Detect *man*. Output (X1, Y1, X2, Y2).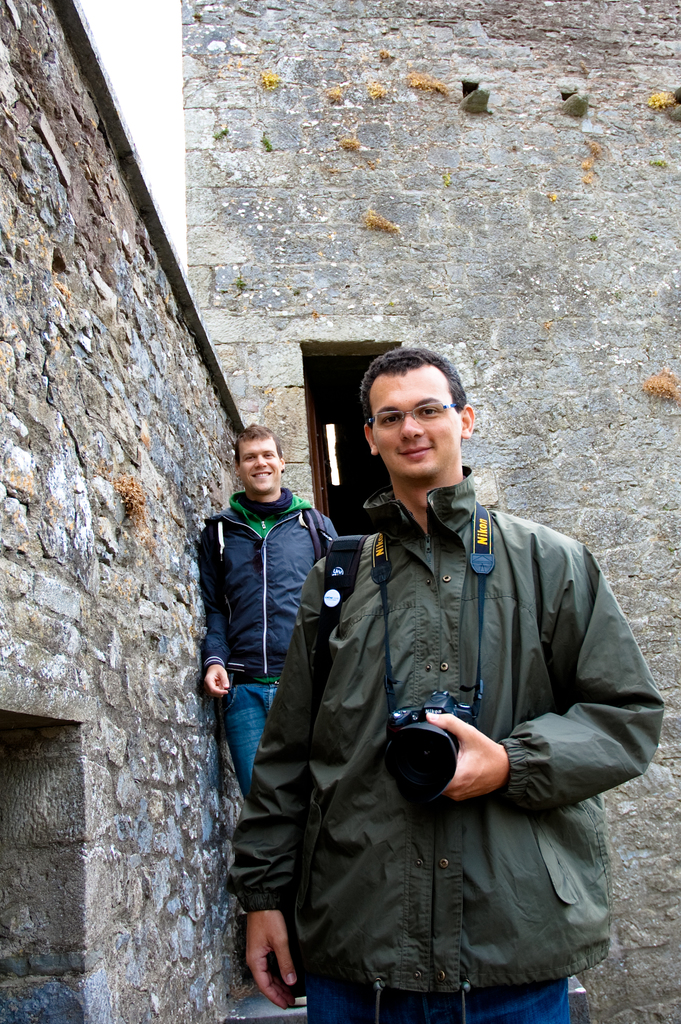
(223, 351, 662, 1023).
